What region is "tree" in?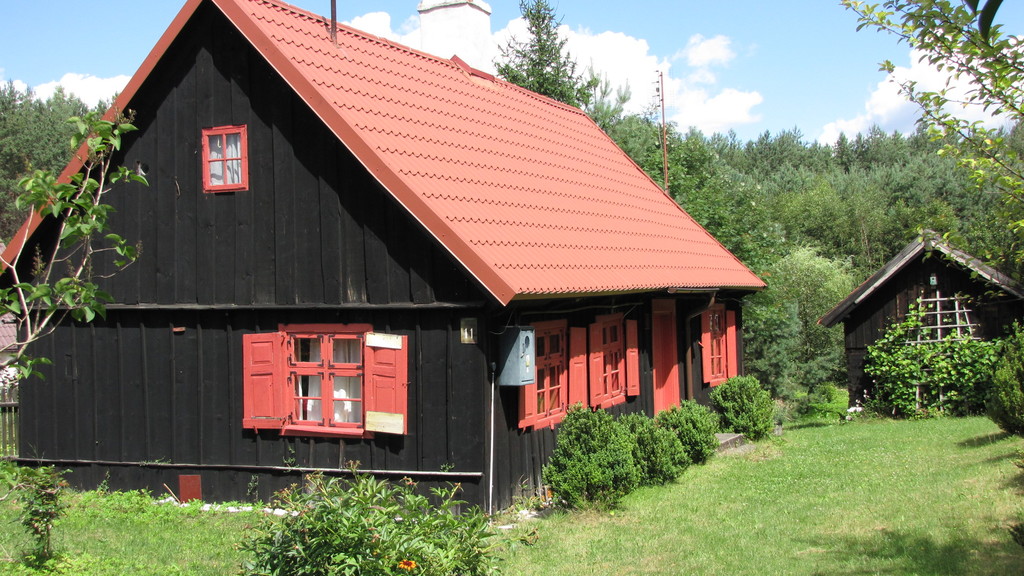
box(678, 159, 794, 281).
